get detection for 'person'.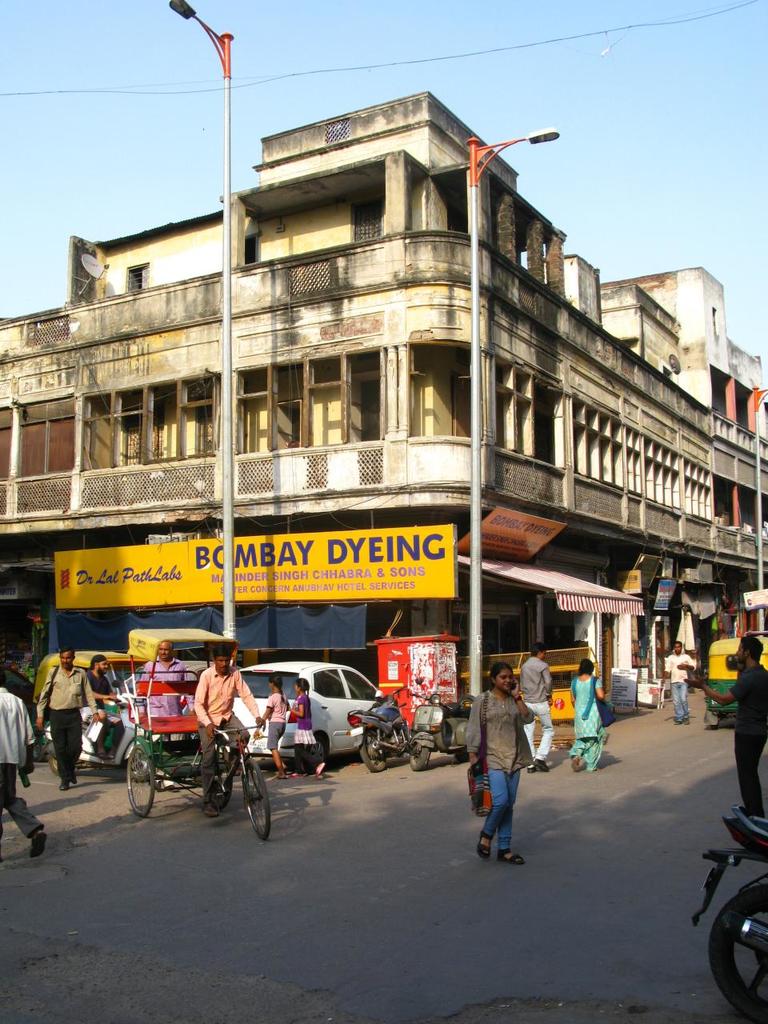
Detection: (659, 642, 690, 714).
